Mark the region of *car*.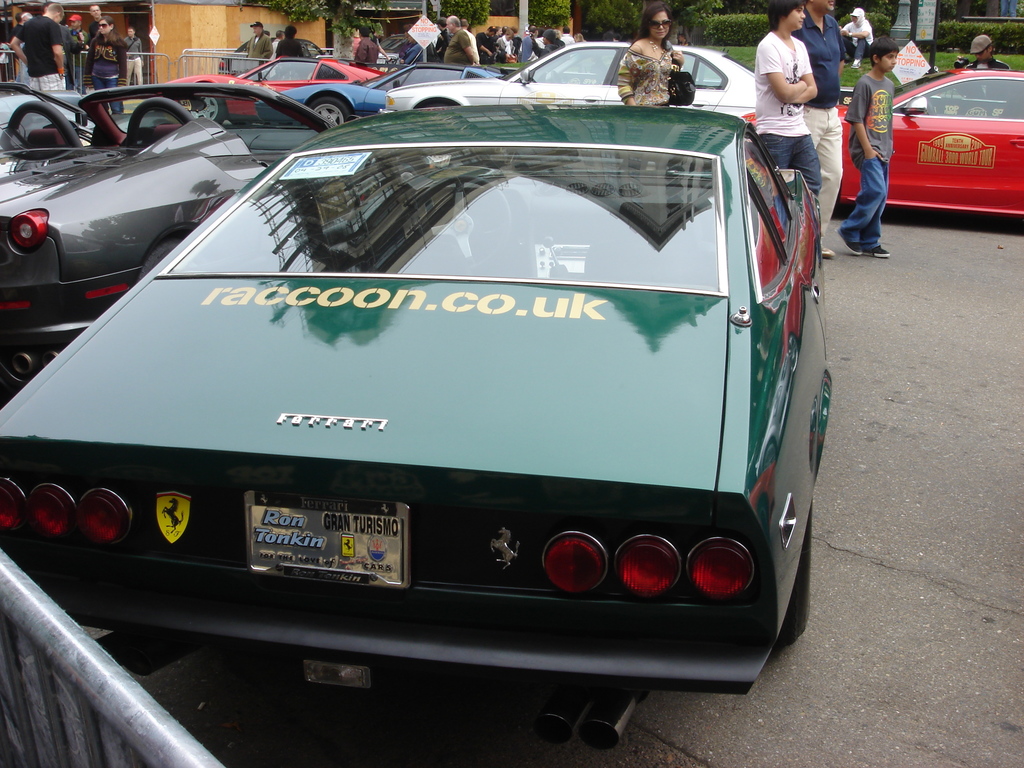
Region: bbox(278, 60, 515, 127).
